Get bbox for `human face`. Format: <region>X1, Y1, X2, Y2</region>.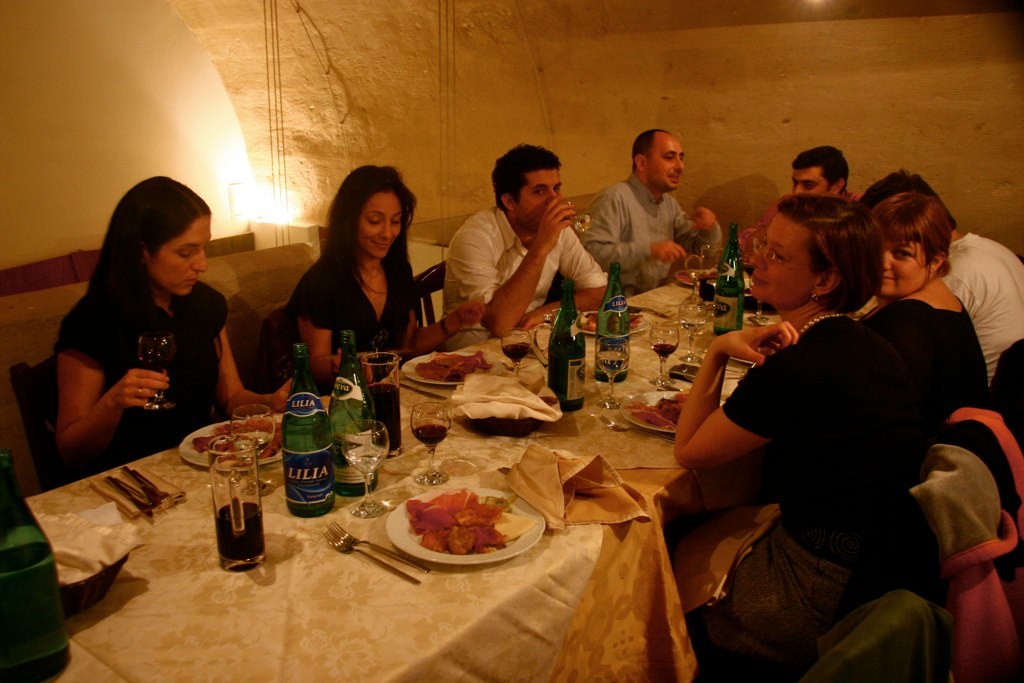
<region>793, 169, 826, 195</region>.
